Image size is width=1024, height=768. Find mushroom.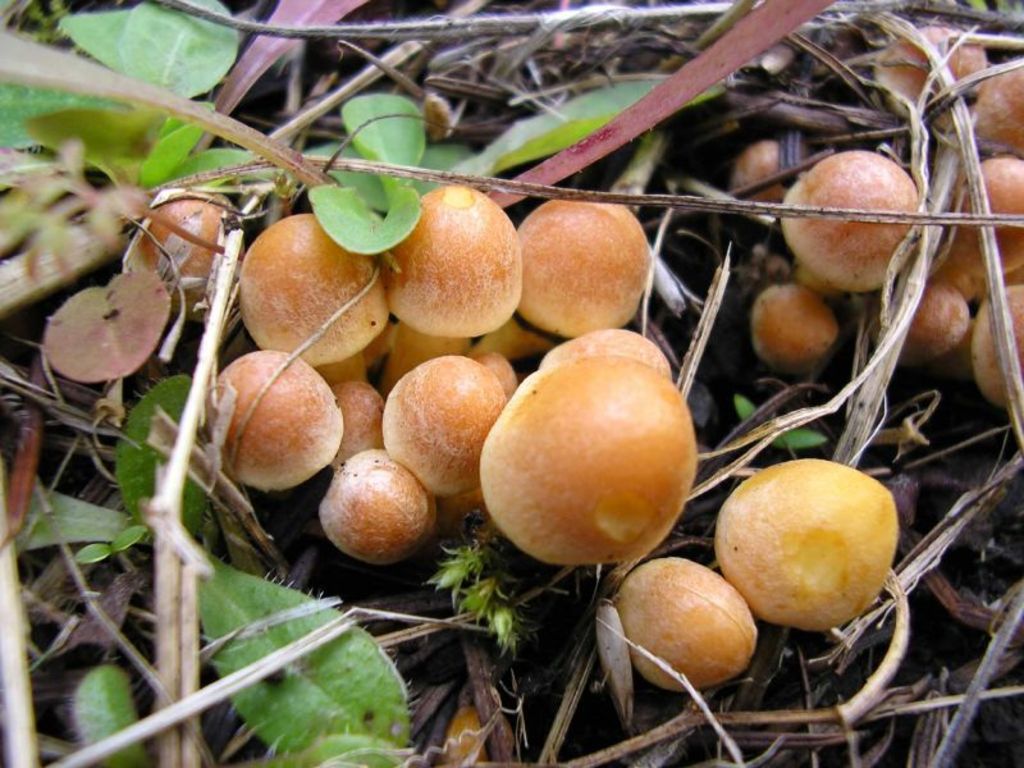
[507,189,646,347].
